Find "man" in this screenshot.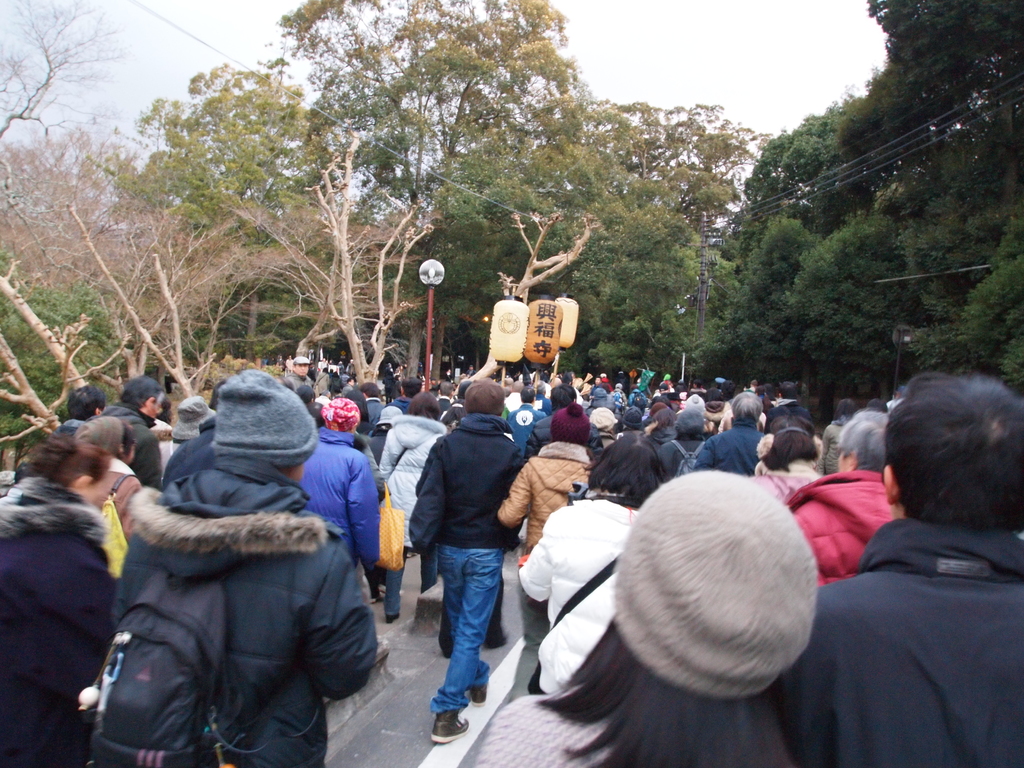
The bounding box for "man" is (505, 387, 545, 461).
